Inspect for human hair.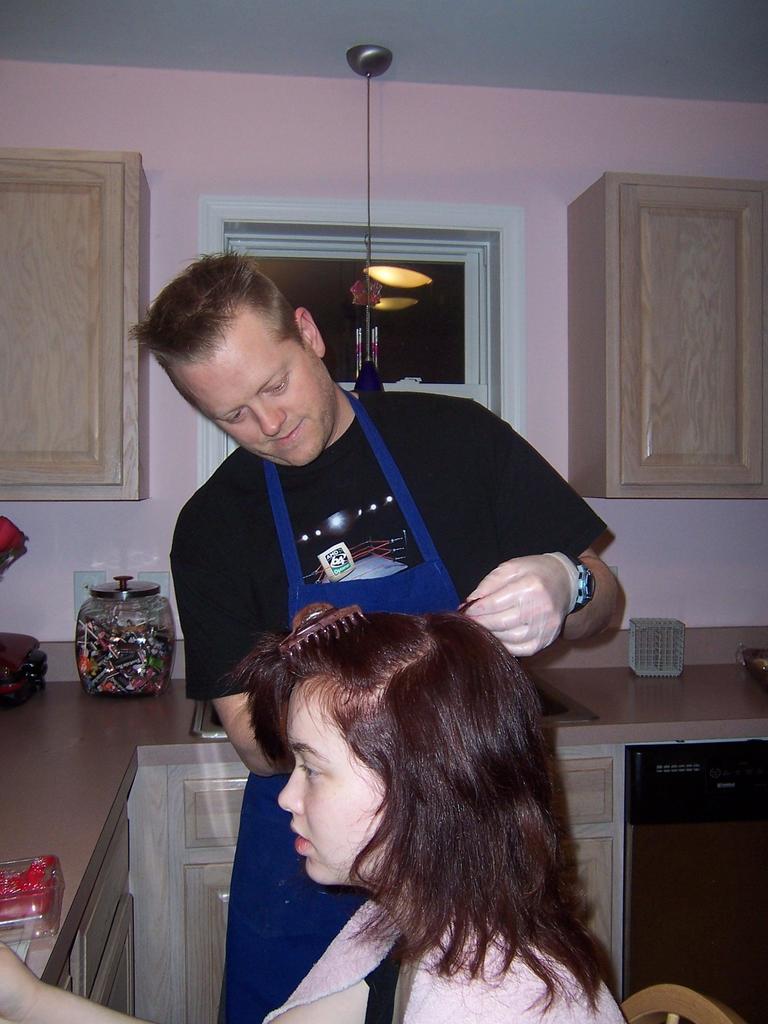
Inspection: l=128, t=246, r=310, b=419.
